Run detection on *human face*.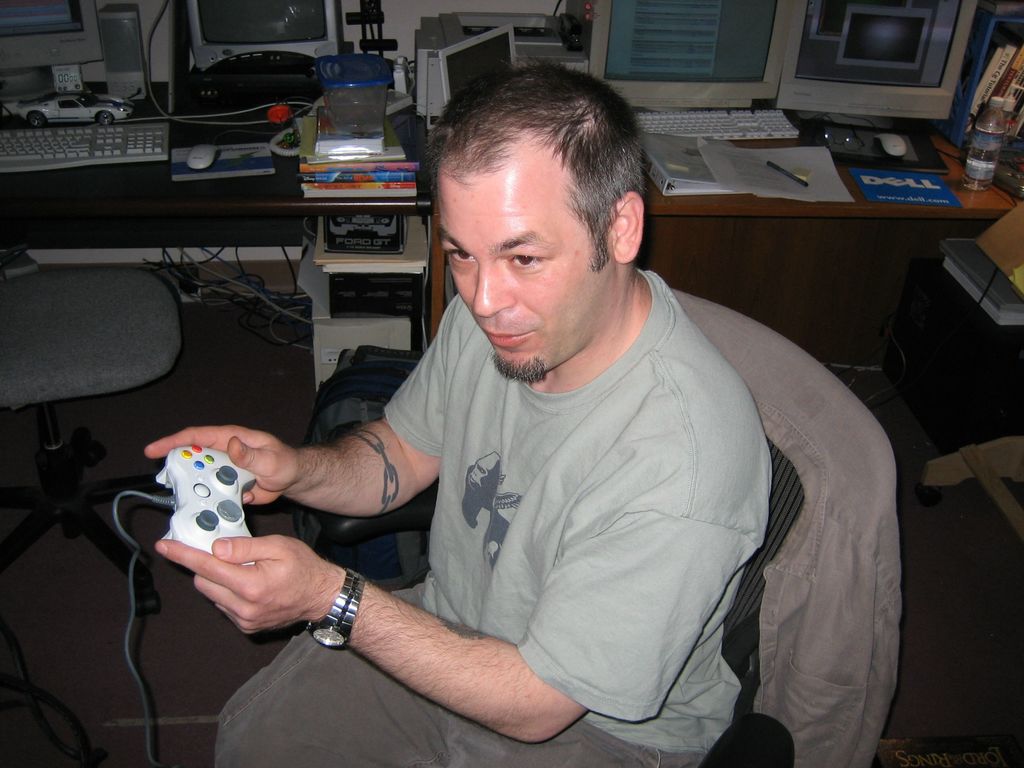
Result: (437, 164, 616, 383).
